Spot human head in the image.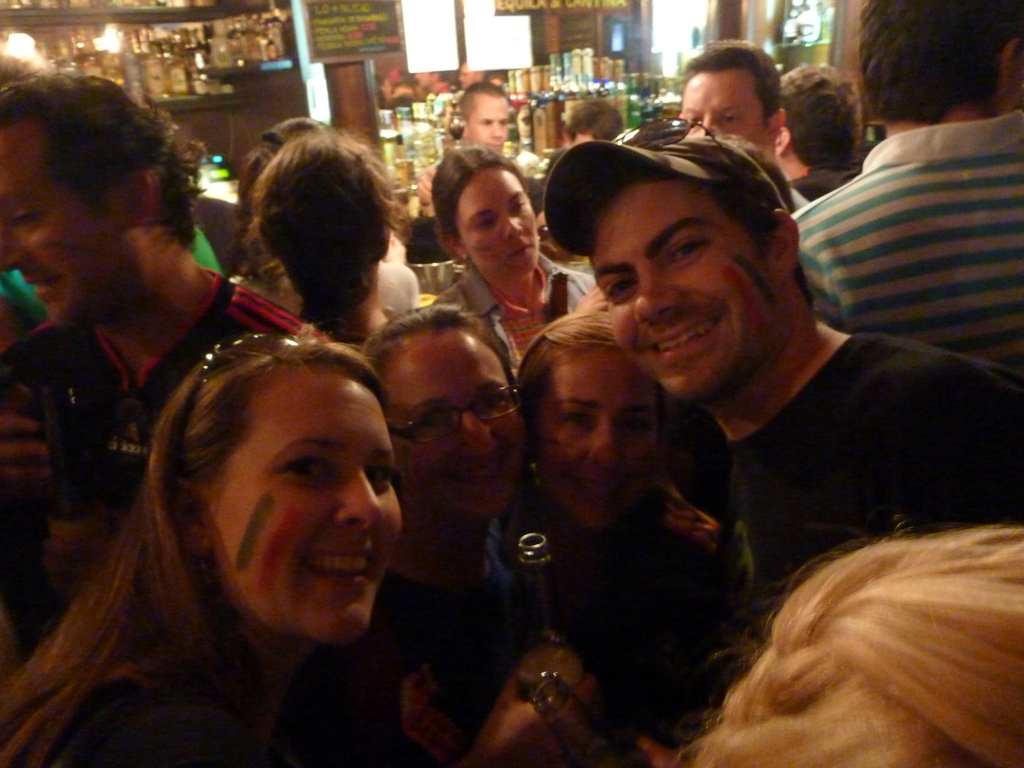
human head found at Rect(722, 529, 1023, 767).
